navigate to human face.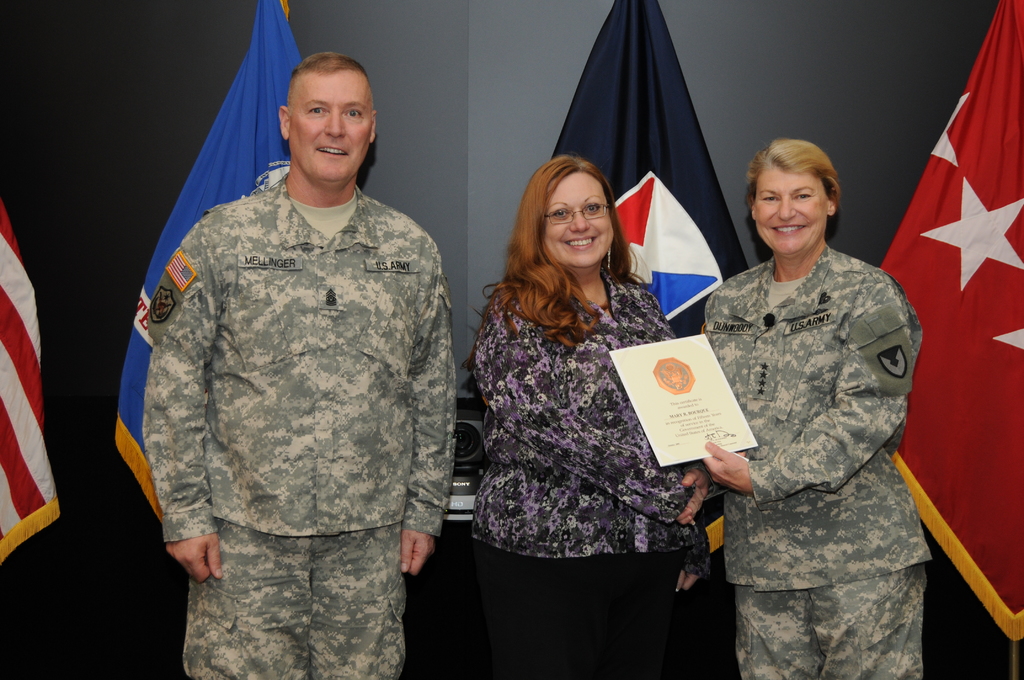
Navigation target: l=545, t=172, r=614, b=268.
